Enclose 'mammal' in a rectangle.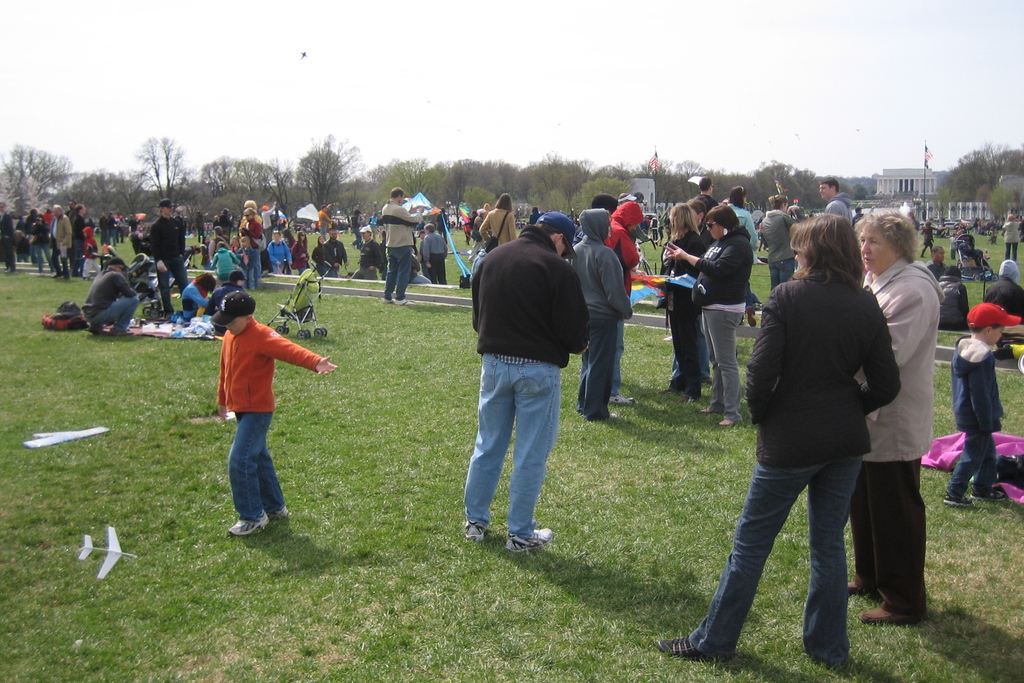
<bbox>1001, 211, 1023, 261</bbox>.
